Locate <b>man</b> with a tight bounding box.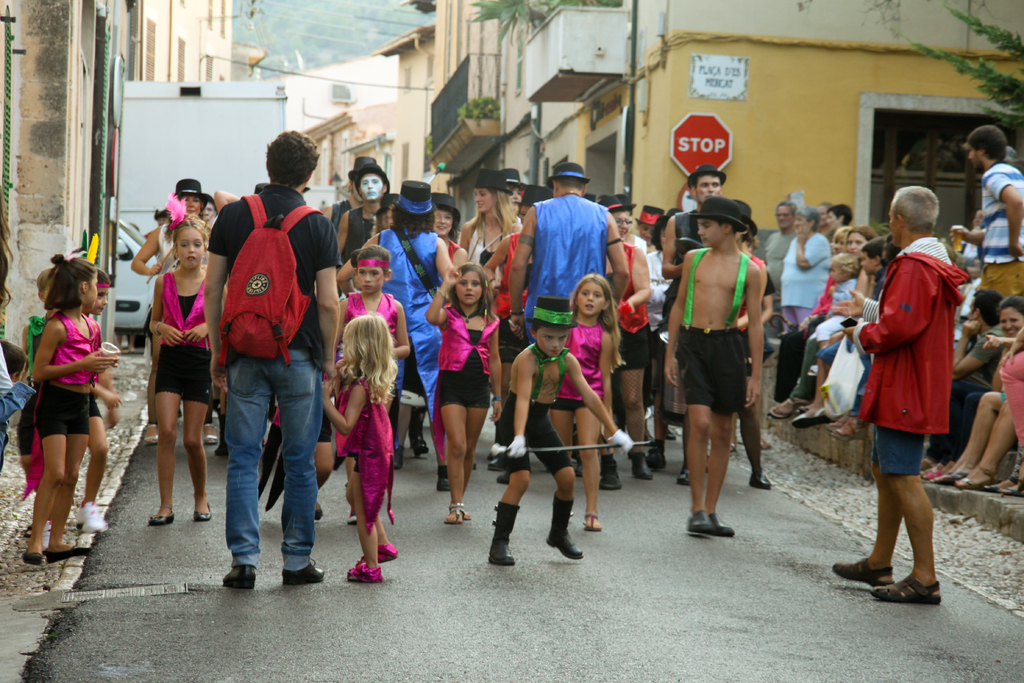
(left=340, top=163, right=385, bottom=259).
